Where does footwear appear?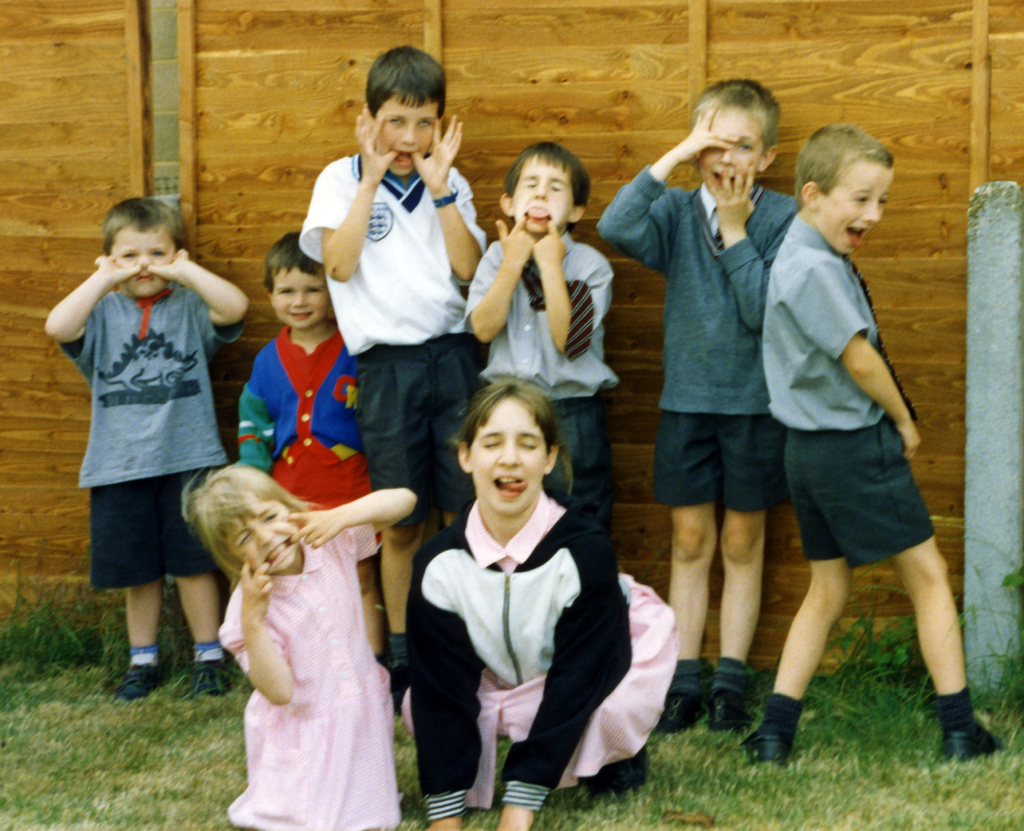
Appears at {"left": 659, "top": 678, "right": 703, "bottom": 732}.
